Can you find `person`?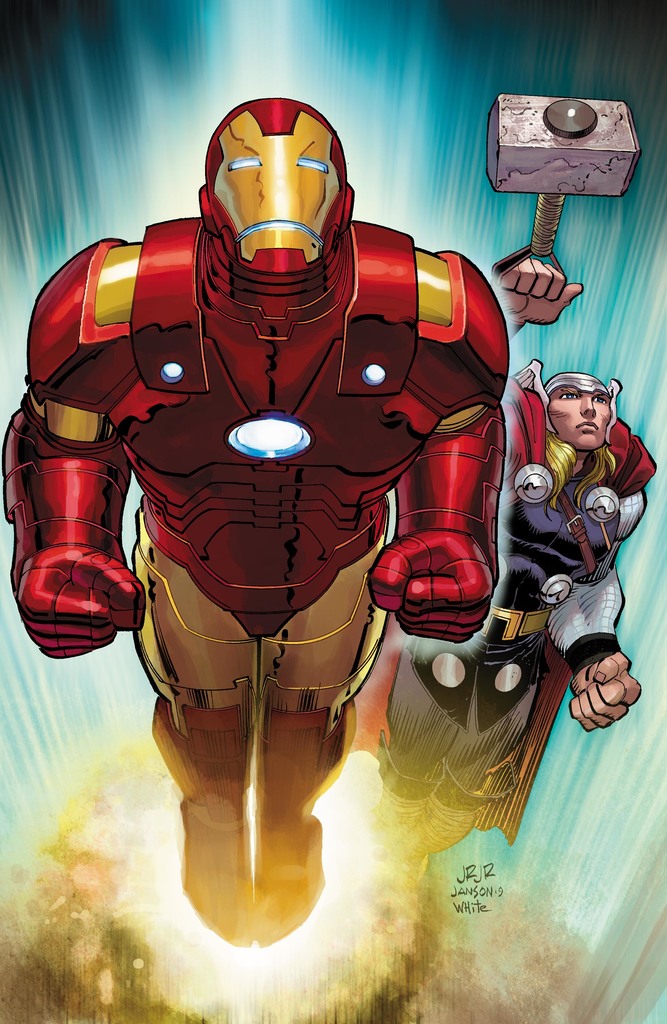
Yes, bounding box: pyautogui.locateOnScreen(353, 236, 663, 892).
